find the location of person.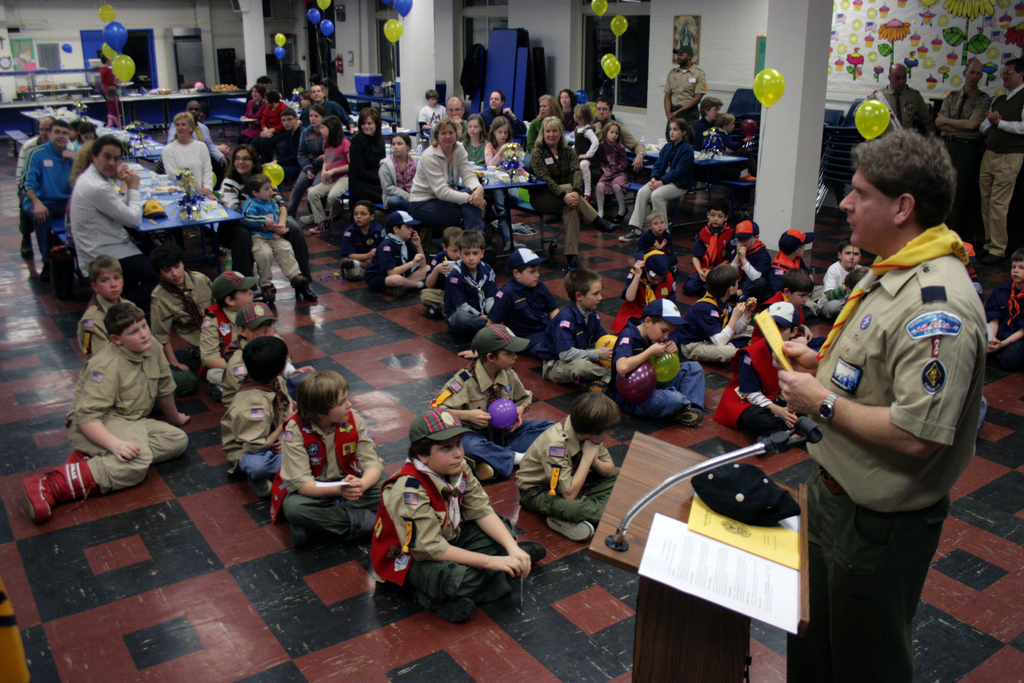
Location: (x1=381, y1=210, x2=435, y2=292).
